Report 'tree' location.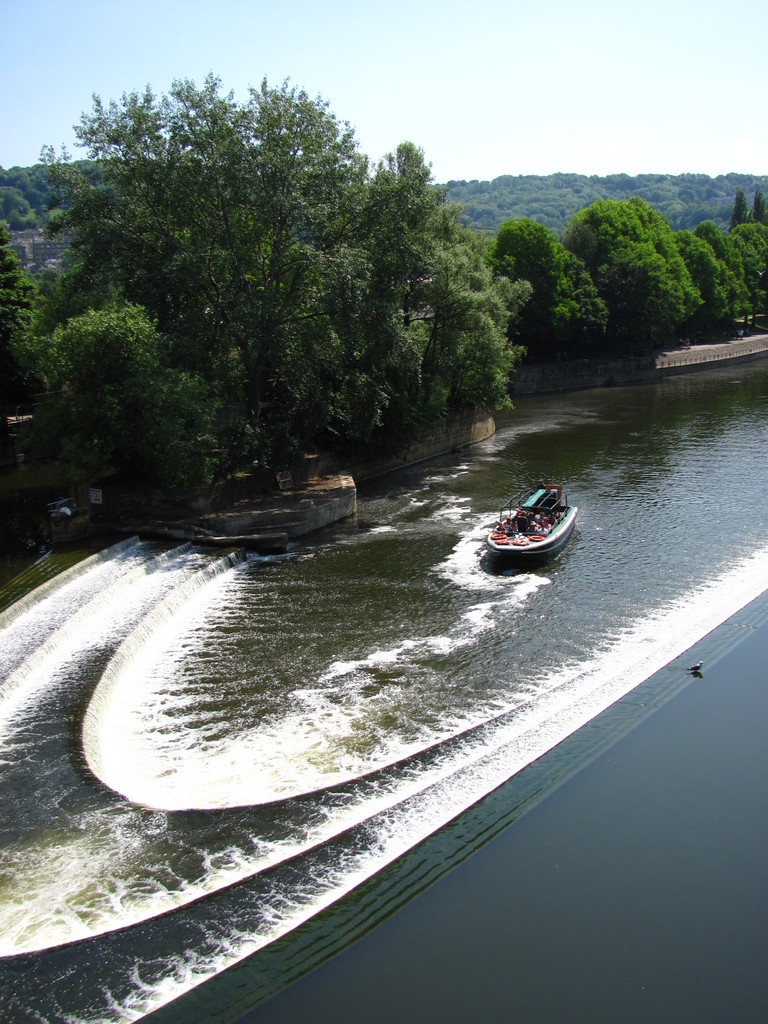
Report: pyautogui.locateOnScreen(481, 228, 569, 280).
